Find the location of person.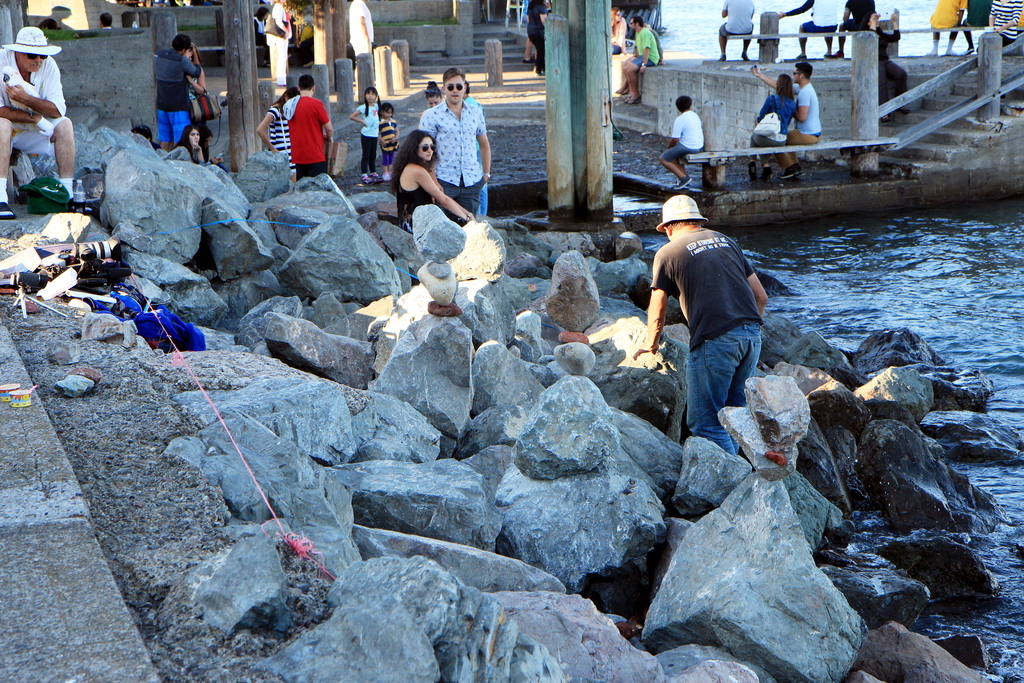
Location: (380,102,398,179).
